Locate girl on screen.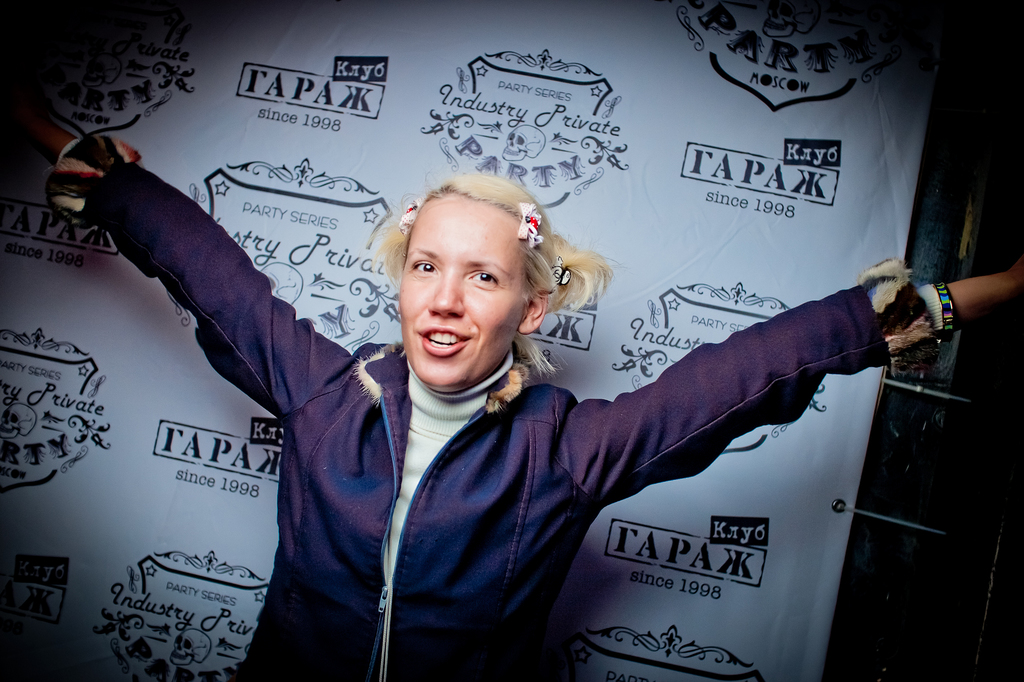
On screen at locate(0, 101, 1023, 681).
